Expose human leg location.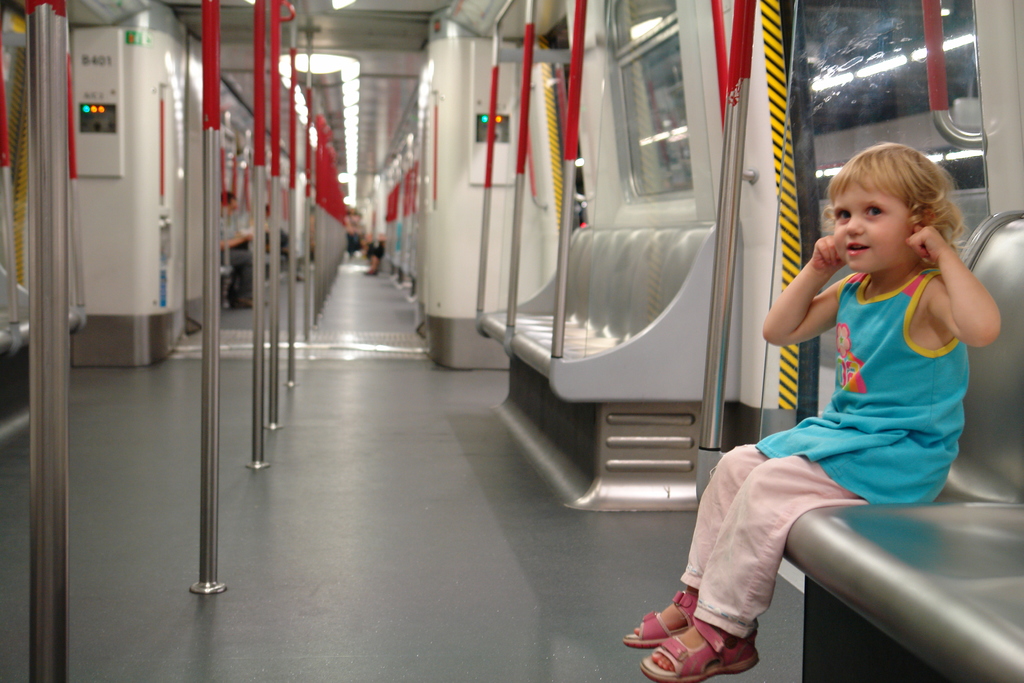
Exposed at (left=626, top=439, right=766, bottom=652).
